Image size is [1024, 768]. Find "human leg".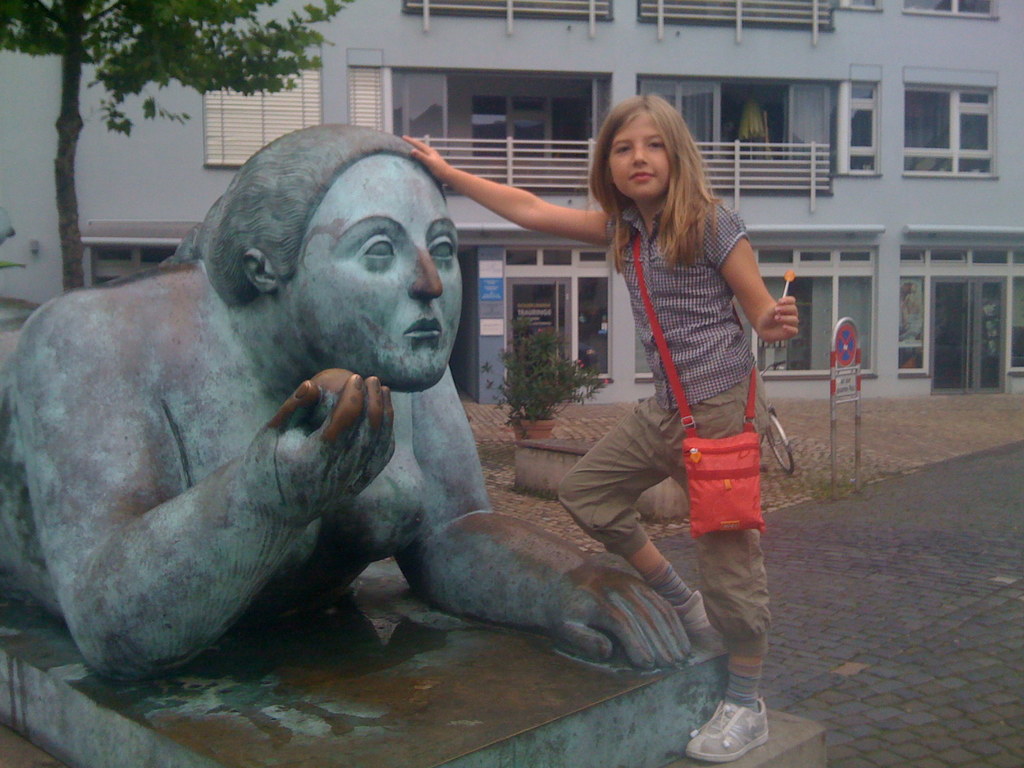
551/390/712/632.
